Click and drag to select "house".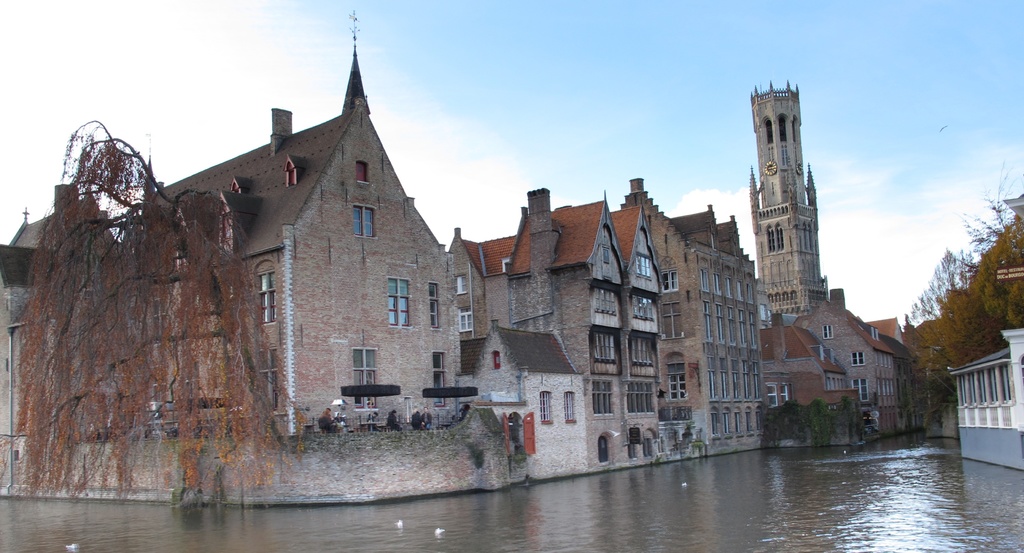
Selection: crop(0, 8, 463, 433).
